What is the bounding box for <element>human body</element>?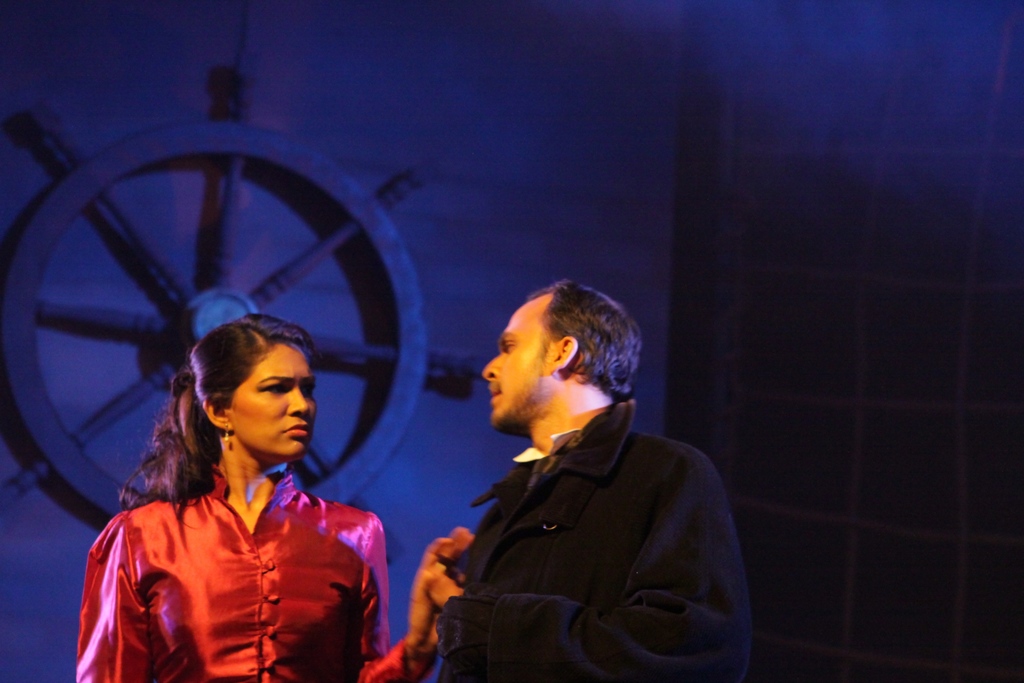
box=[82, 337, 390, 682].
